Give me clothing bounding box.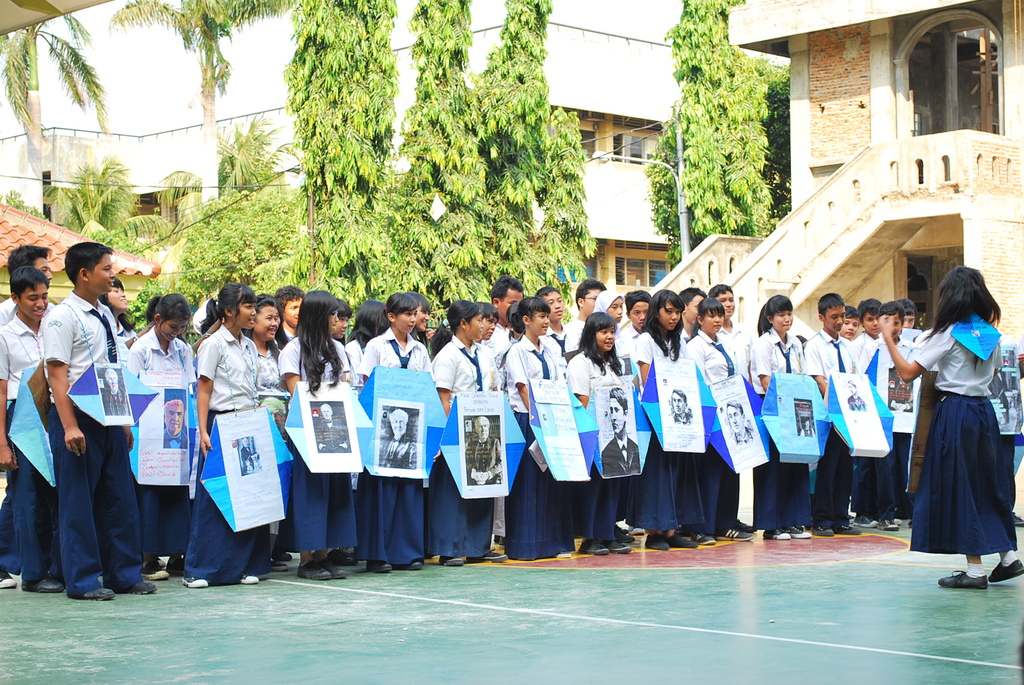
l=242, t=445, r=255, b=471.
